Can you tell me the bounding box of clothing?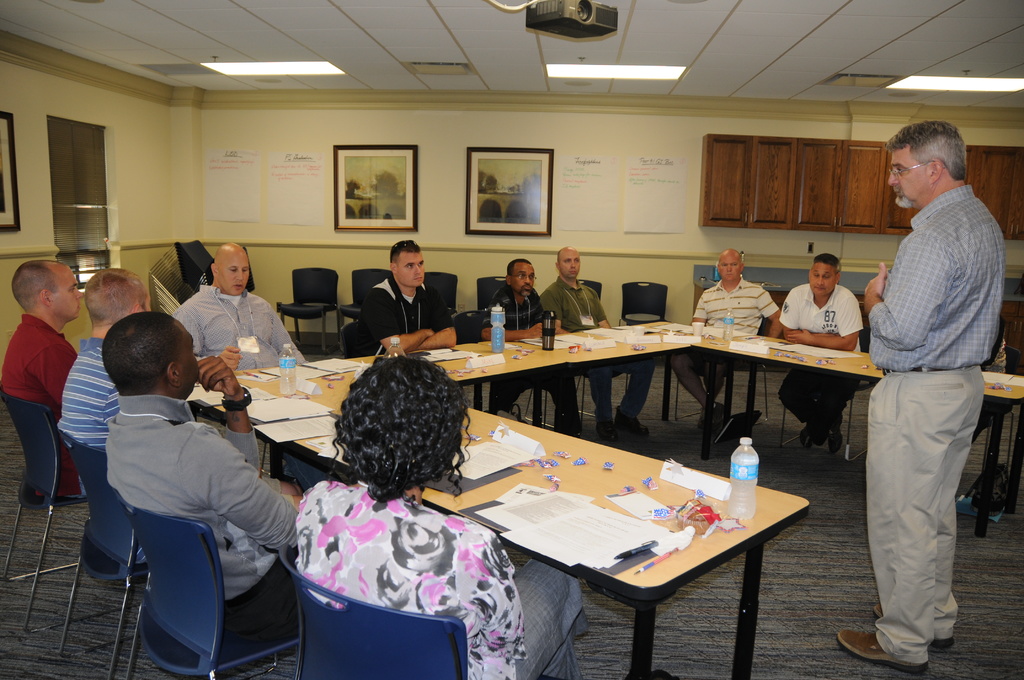
bbox(175, 282, 311, 371).
